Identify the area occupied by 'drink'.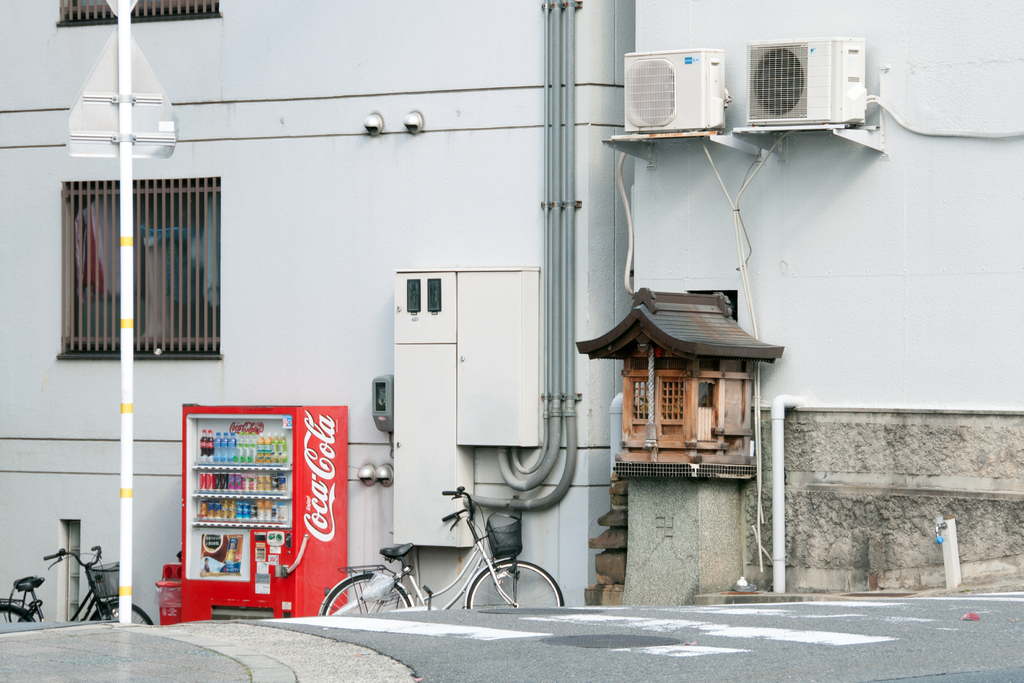
Area: pyautogui.locateOnScreen(202, 430, 215, 459).
